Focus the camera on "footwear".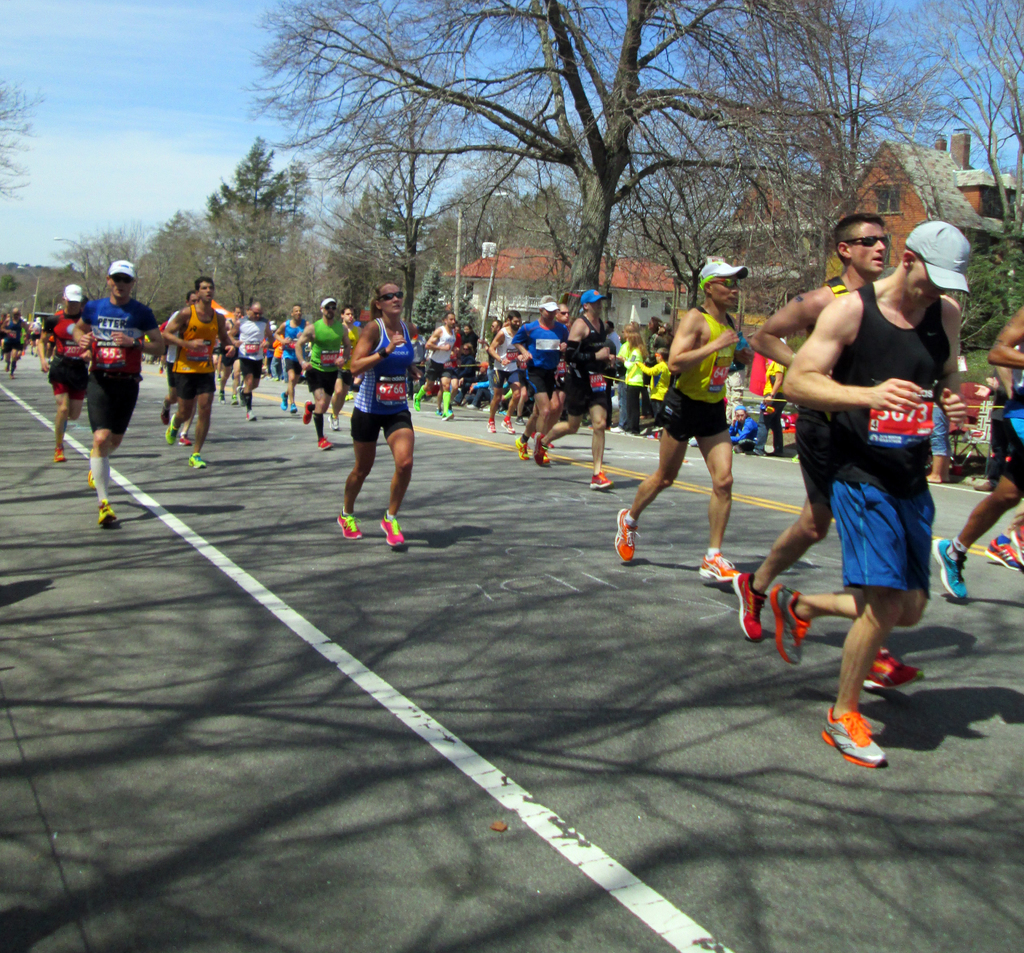
Focus region: bbox(924, 534, 973, 605).
